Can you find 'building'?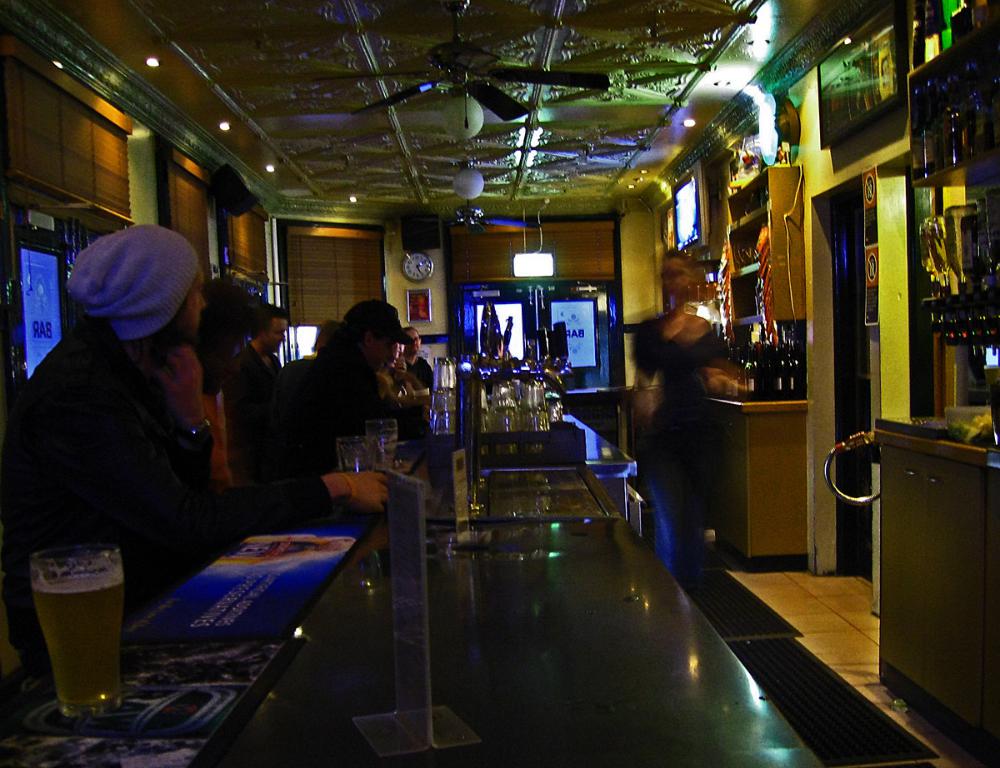
Yes, bounding box: x1=0 y1=0 x2=999 y2=767.
